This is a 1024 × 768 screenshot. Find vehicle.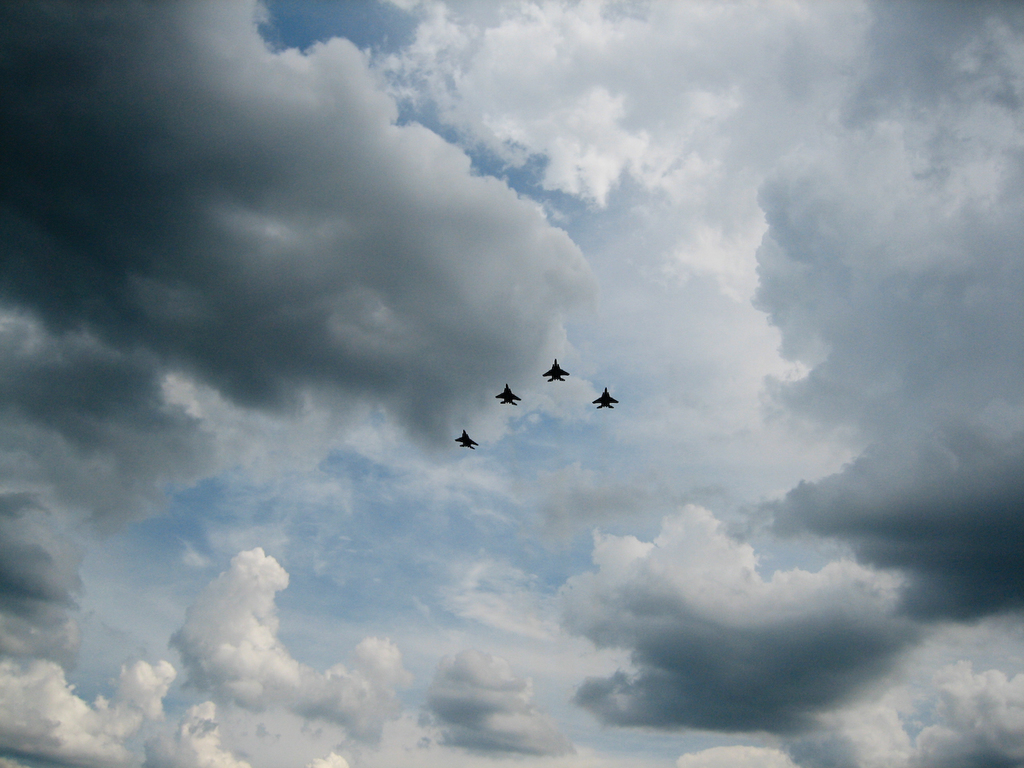
Bounding box: region(542, 355, 569, 382).
